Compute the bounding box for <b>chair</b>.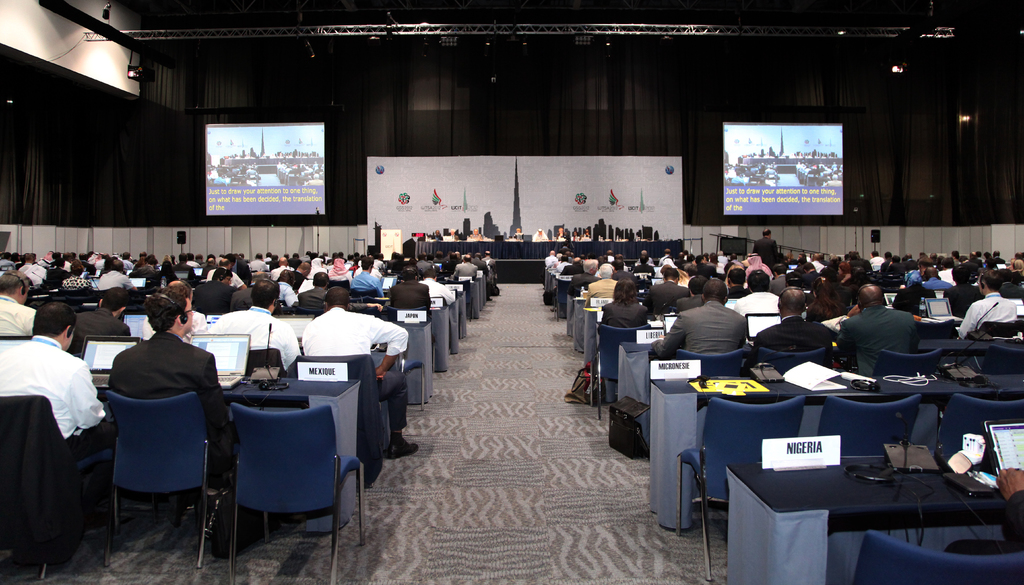
box(854, 530, 1023, 584).
